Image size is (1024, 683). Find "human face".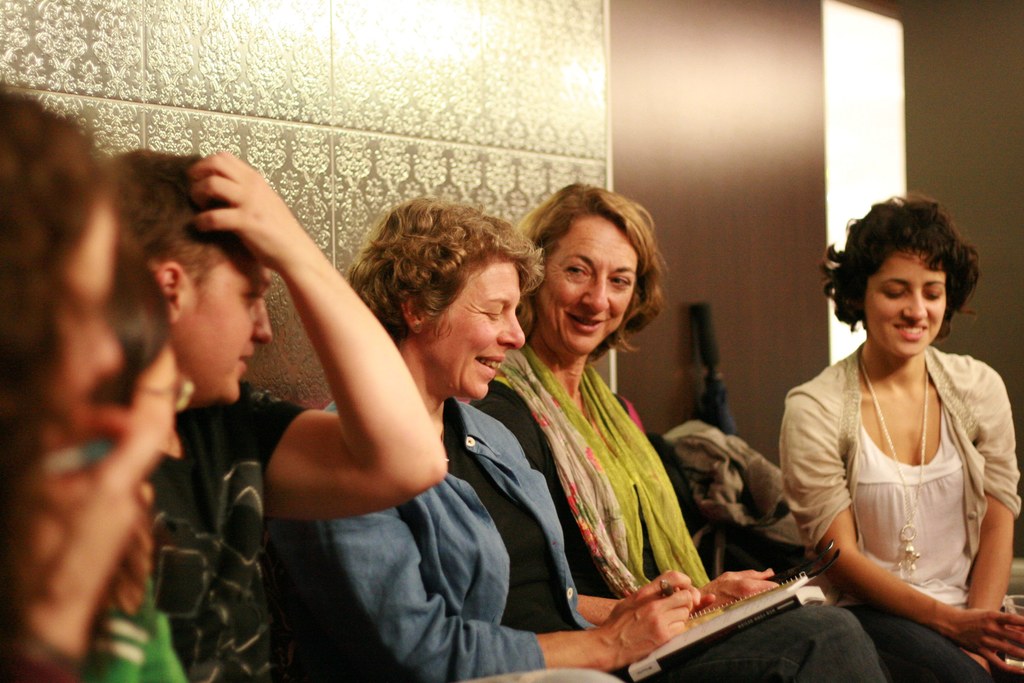
crop(186, 262, 270, 401).
